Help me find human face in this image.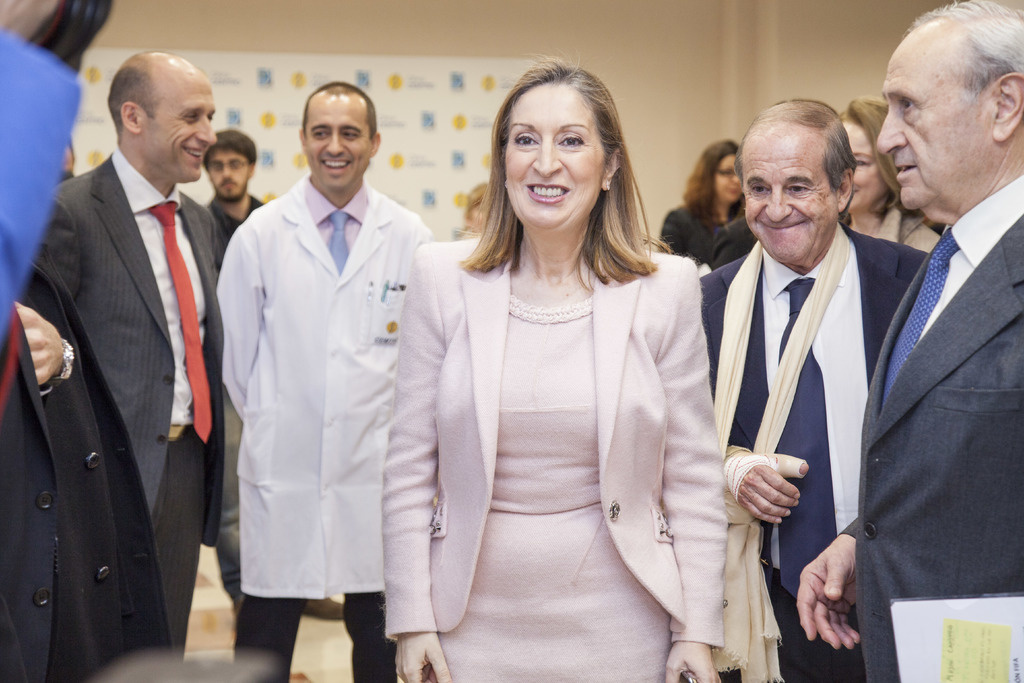
Found it: locate(870, 54, 1004, 217).
